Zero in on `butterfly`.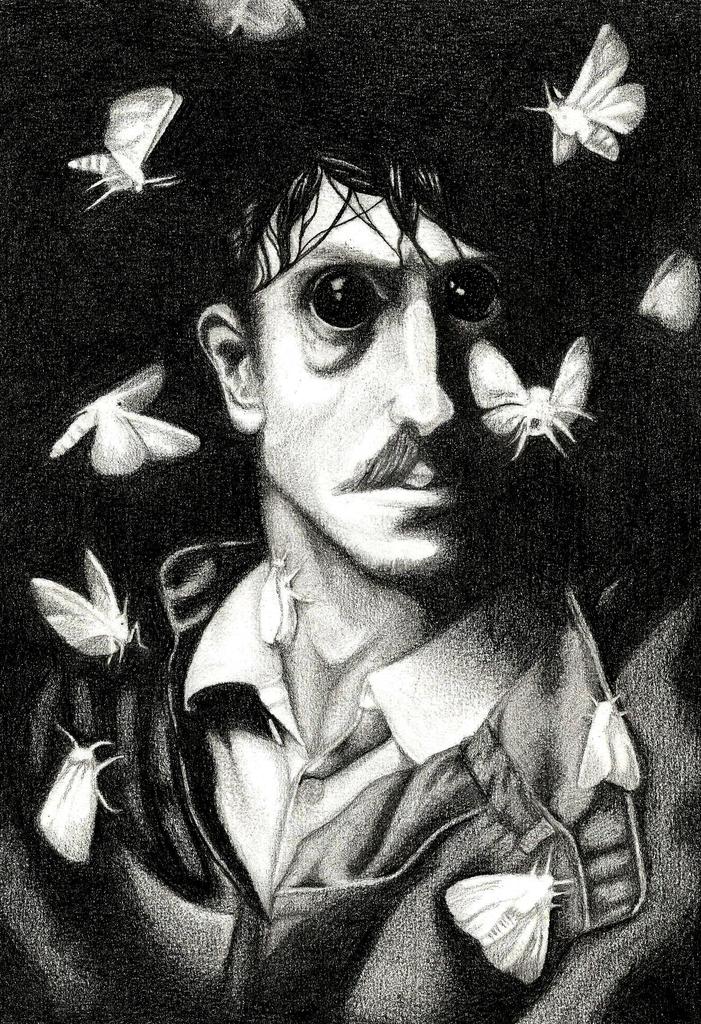
Zeroed in: 522:17:672:166.
